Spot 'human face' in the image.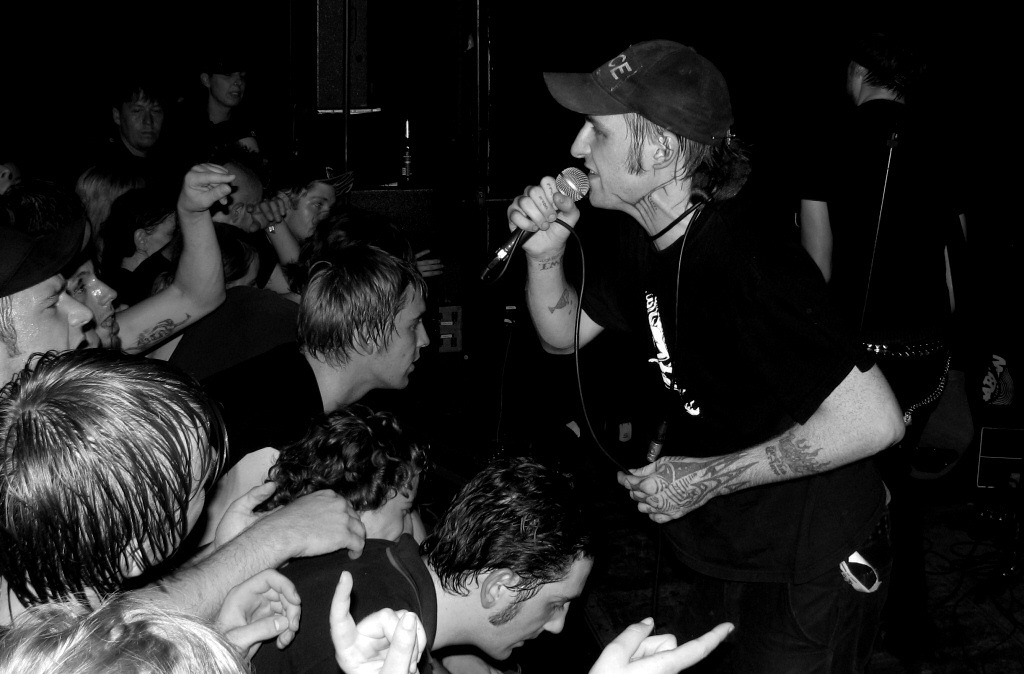
'human face' found at <region>287, 180, 337, 244</region>.
